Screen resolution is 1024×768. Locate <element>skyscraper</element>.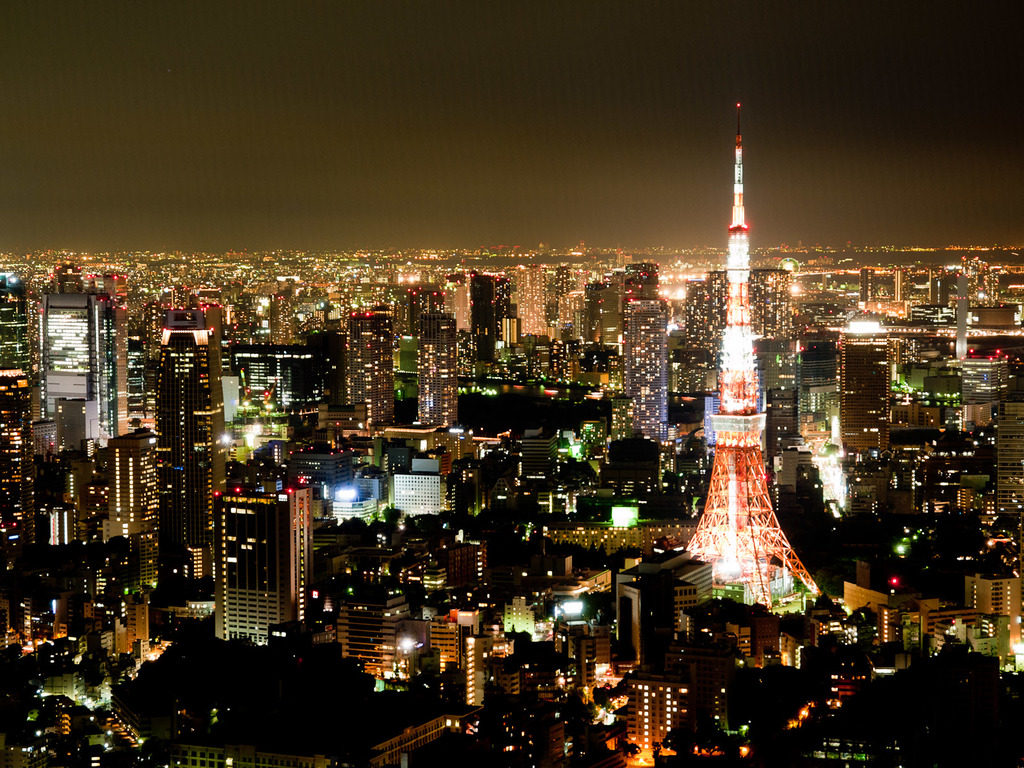
bbox=(2, 523, 177, 767).
